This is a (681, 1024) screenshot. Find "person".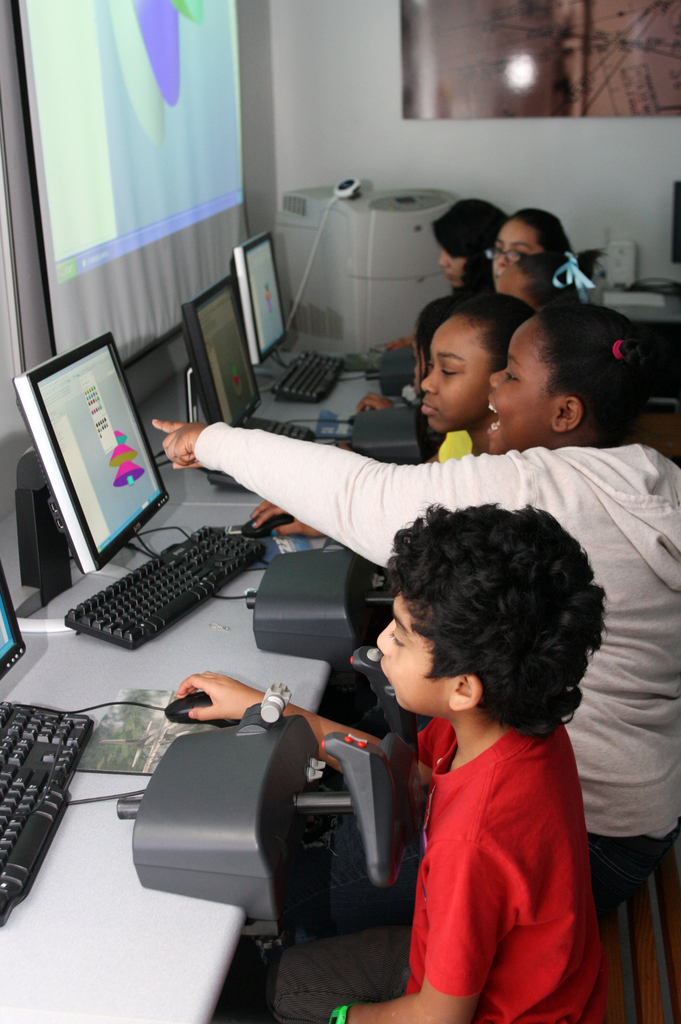
Bounding box: (x1=175, y1=497, x2=617, y2=1023).
